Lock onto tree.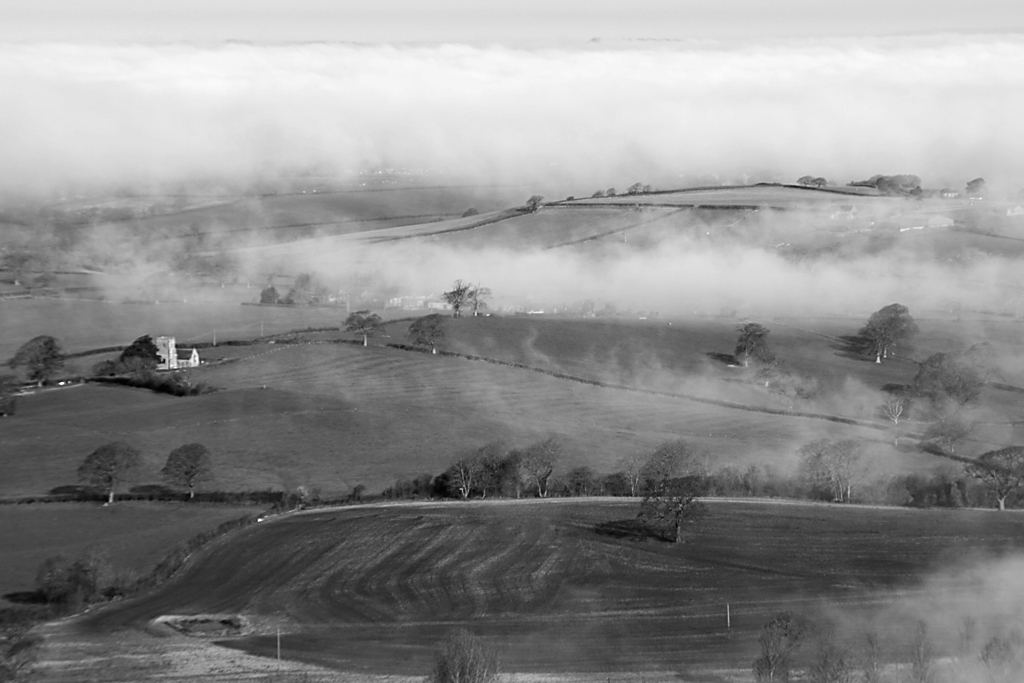
Locked: x1=963 y1=341 x2=1005 y2=388.
